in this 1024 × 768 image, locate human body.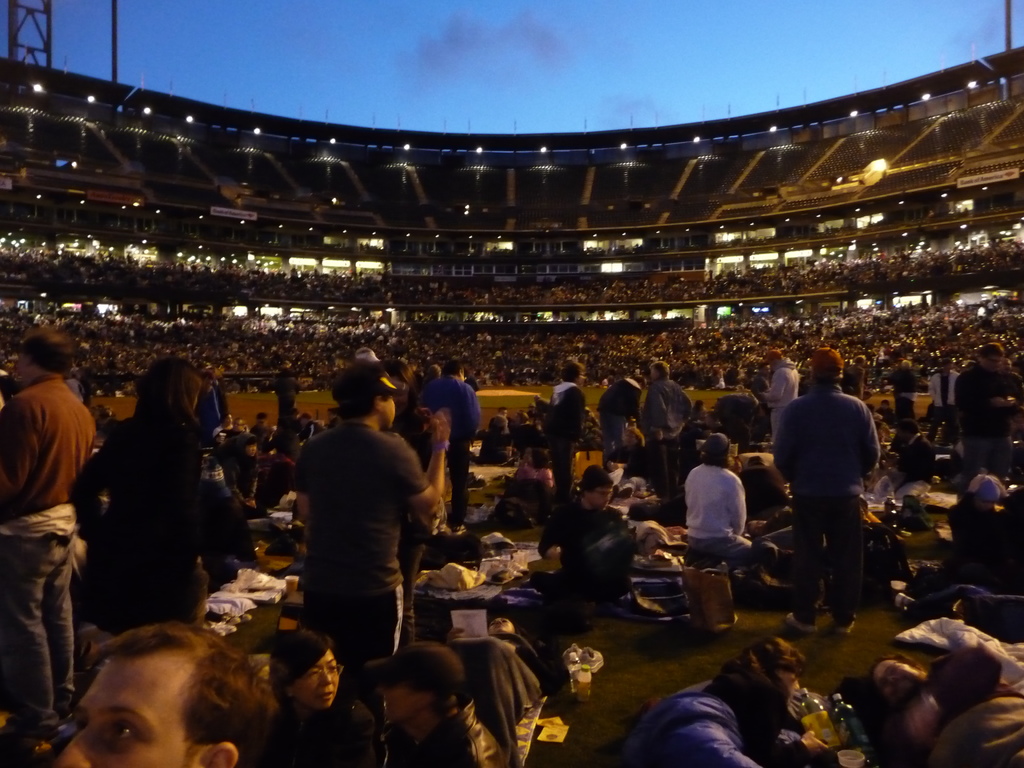
Bounding box: bbox=(94, 251, 100, 260).
